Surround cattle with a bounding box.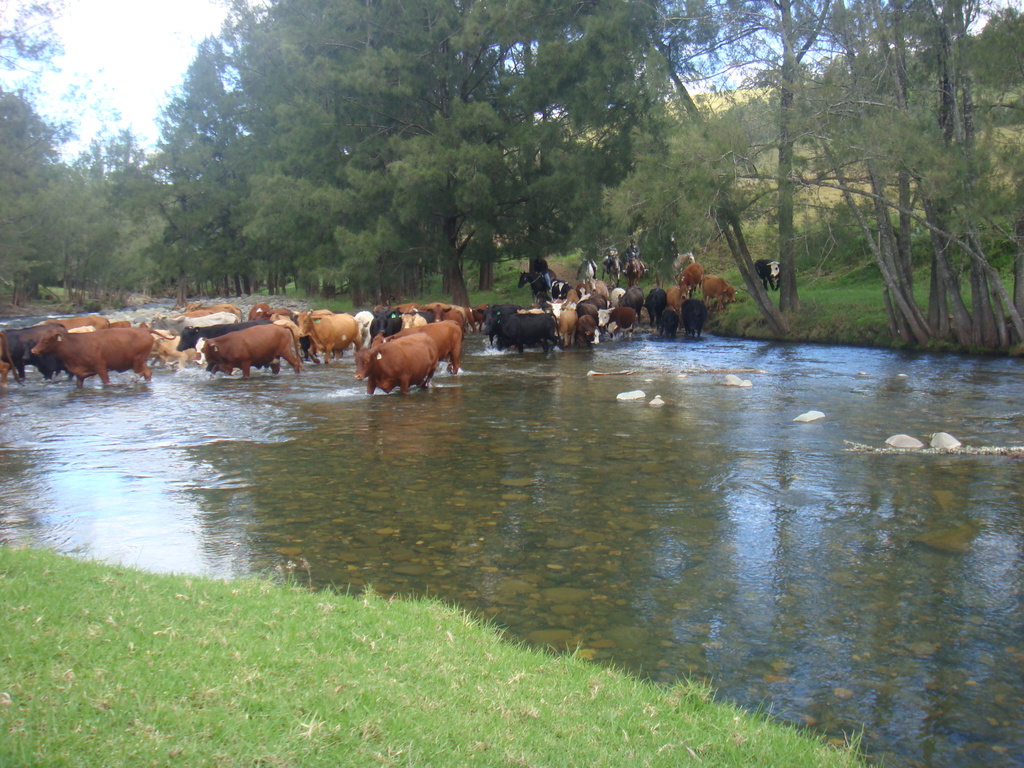
detection(396, 301, 430, 328).
